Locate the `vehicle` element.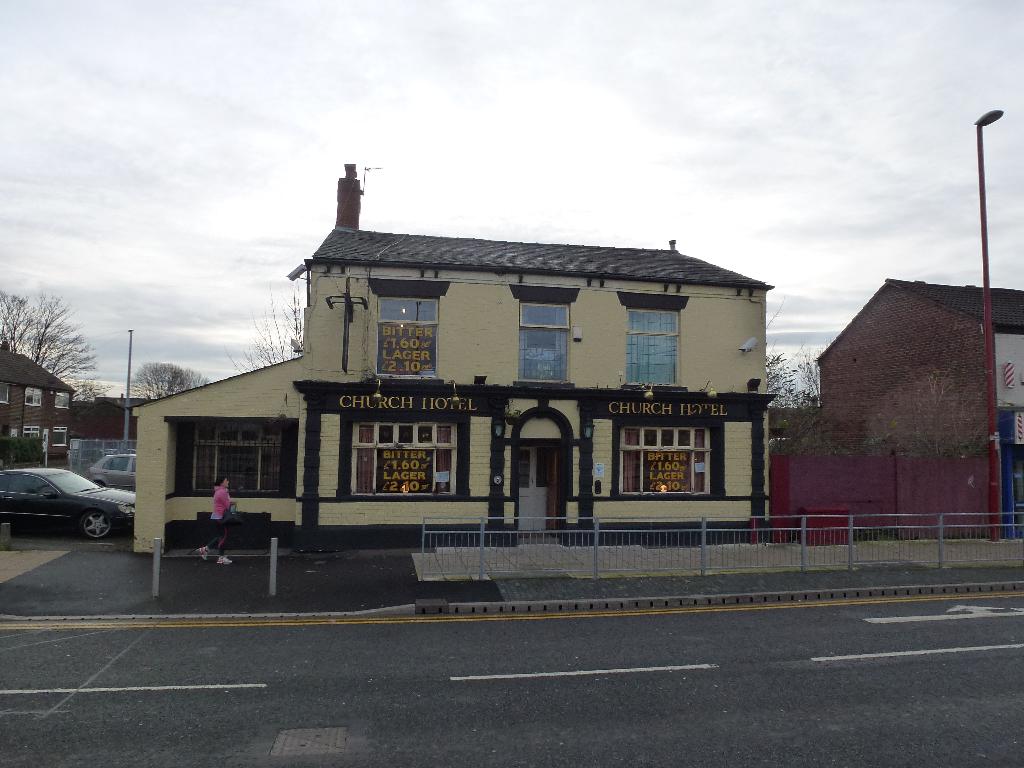
Element bbox: (x1=13, y1=454, x2=146, y2=537).
